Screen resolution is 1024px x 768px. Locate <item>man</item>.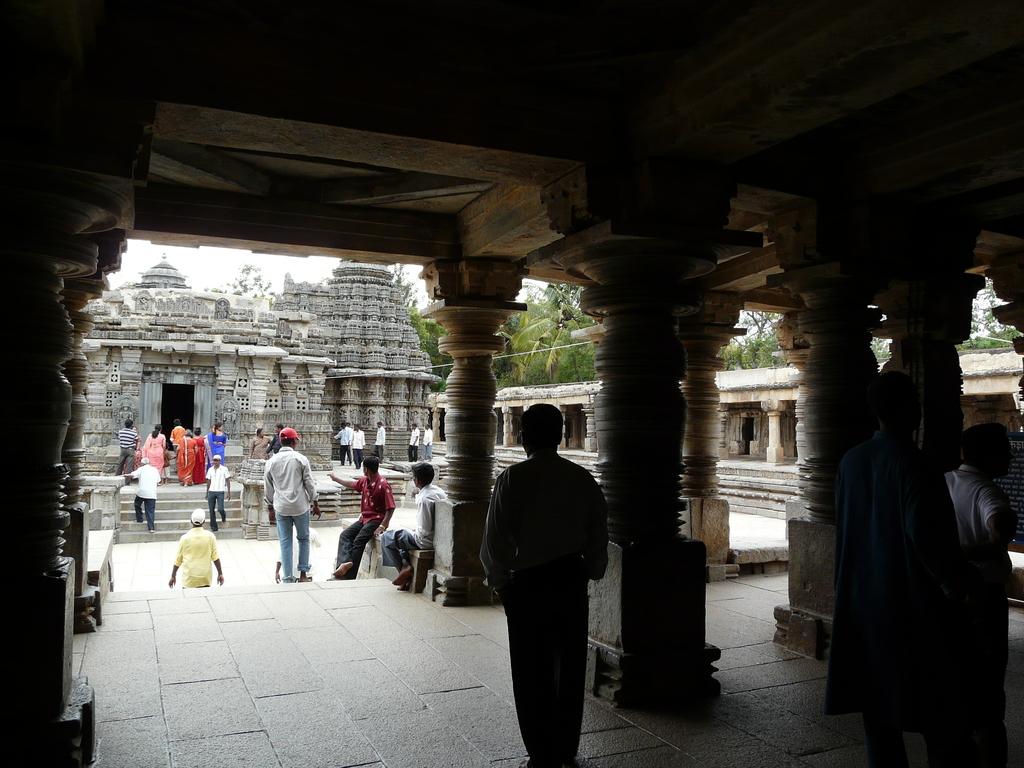
117 419 136 470.
